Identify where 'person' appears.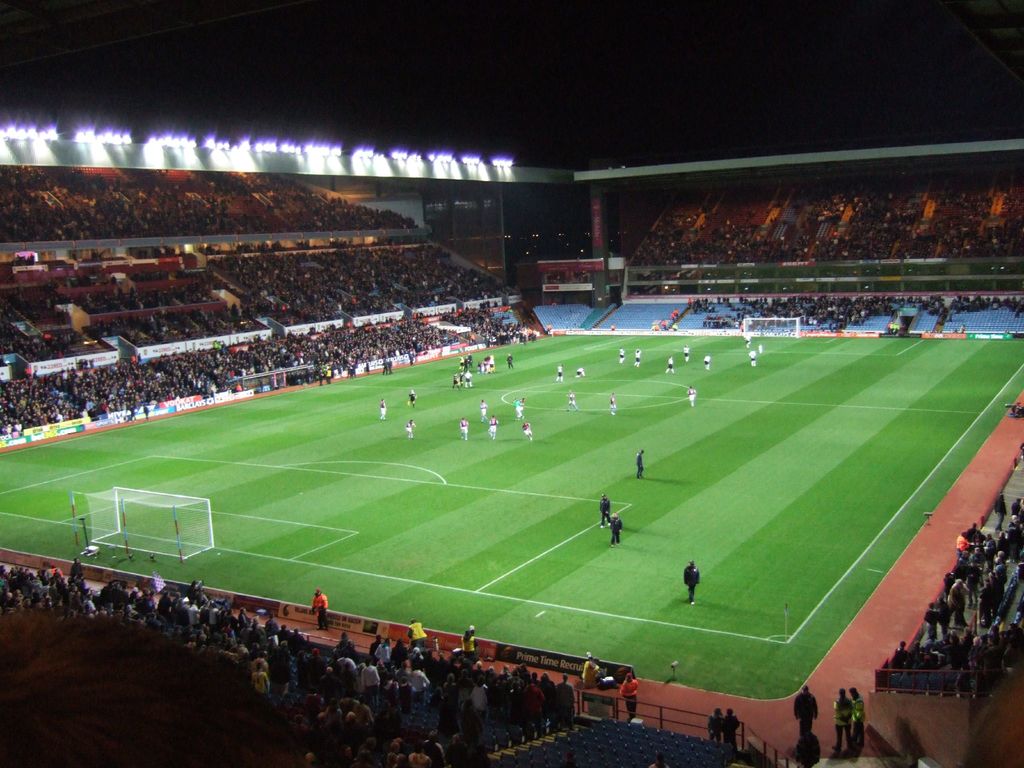
Appears at bbox=(682, 561, 705, 607).
